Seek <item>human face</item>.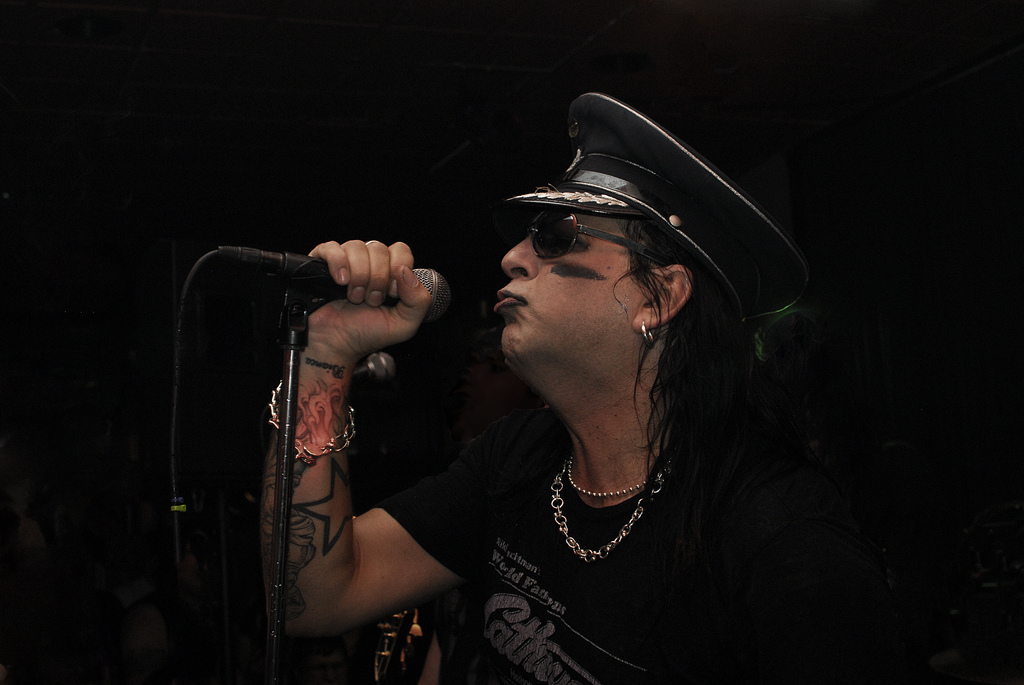
(498,207,648,375).
